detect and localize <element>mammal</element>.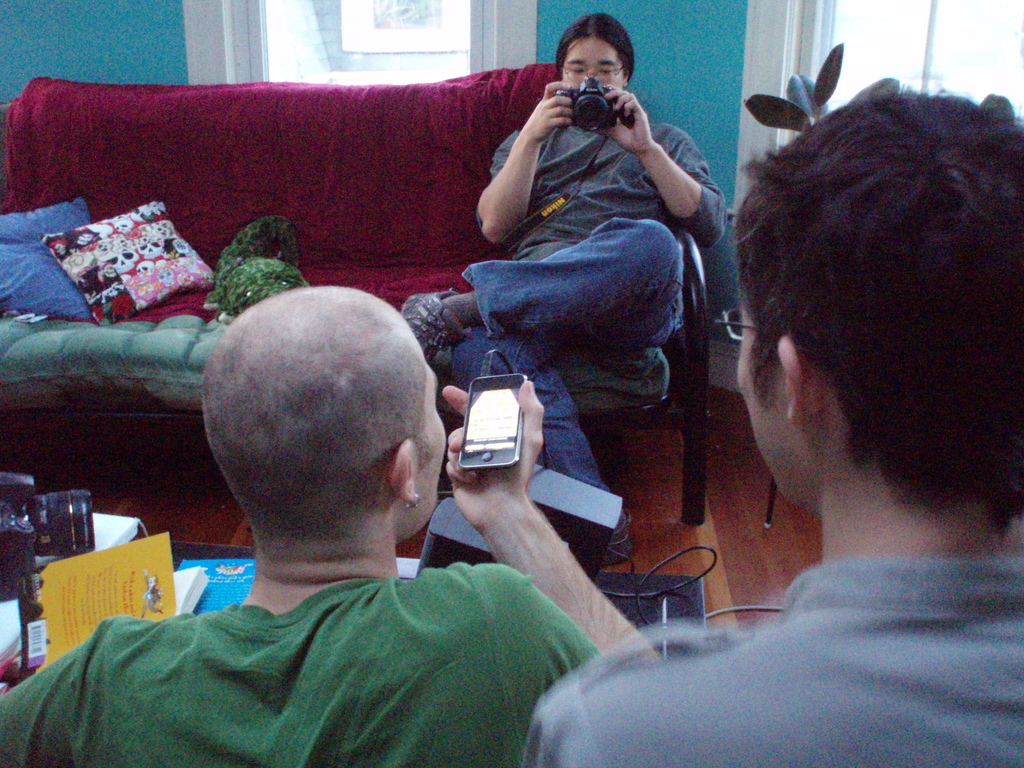
Localized at pyautogui.locateOnScreen(404, 17, 733, 590).
